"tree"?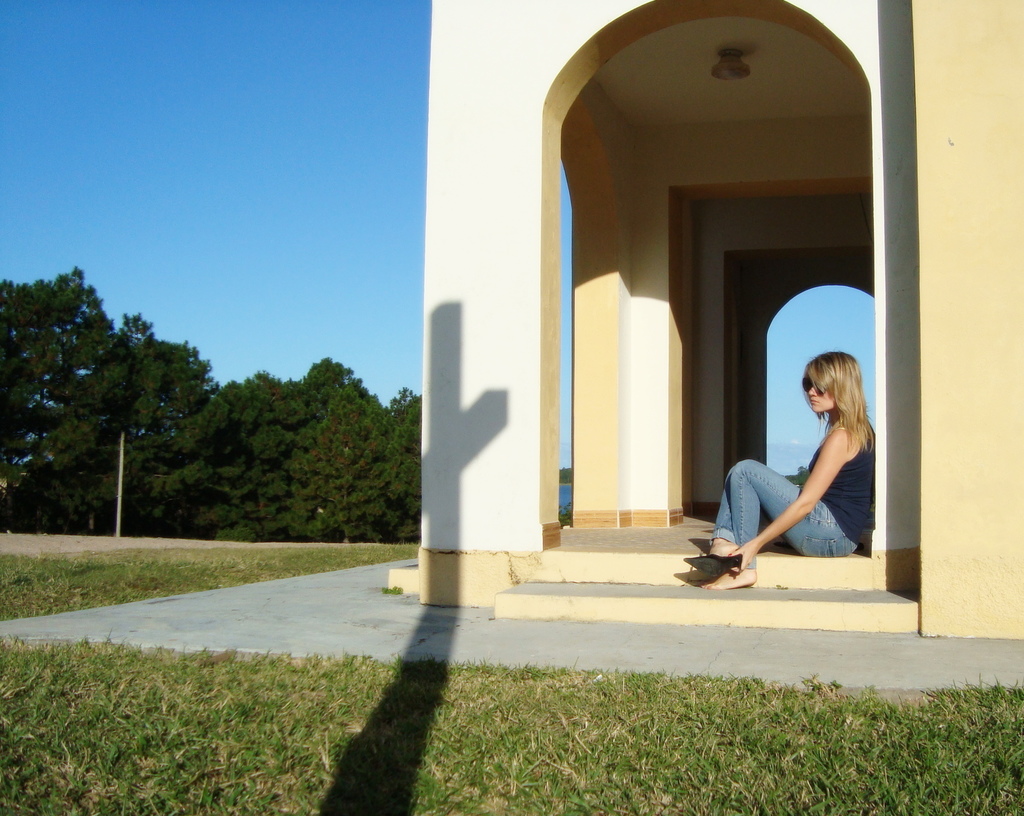
box(298, 390, 428, 533)
